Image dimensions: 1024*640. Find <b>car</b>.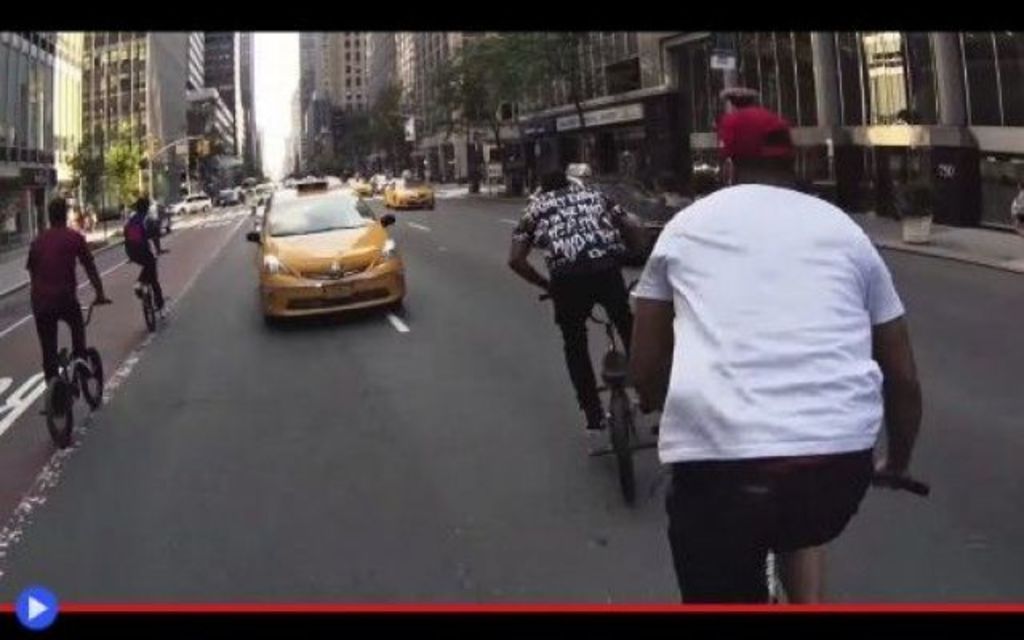
<region>386, 170, 440, 216</region>.
